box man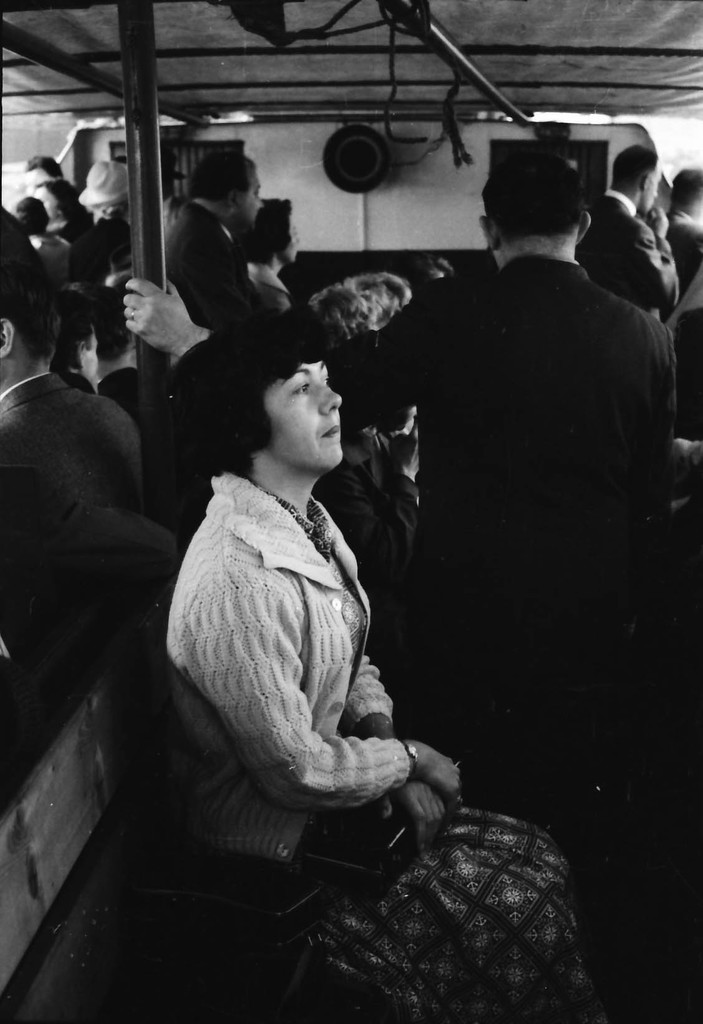
bbox(120, 154, 681, 788)
